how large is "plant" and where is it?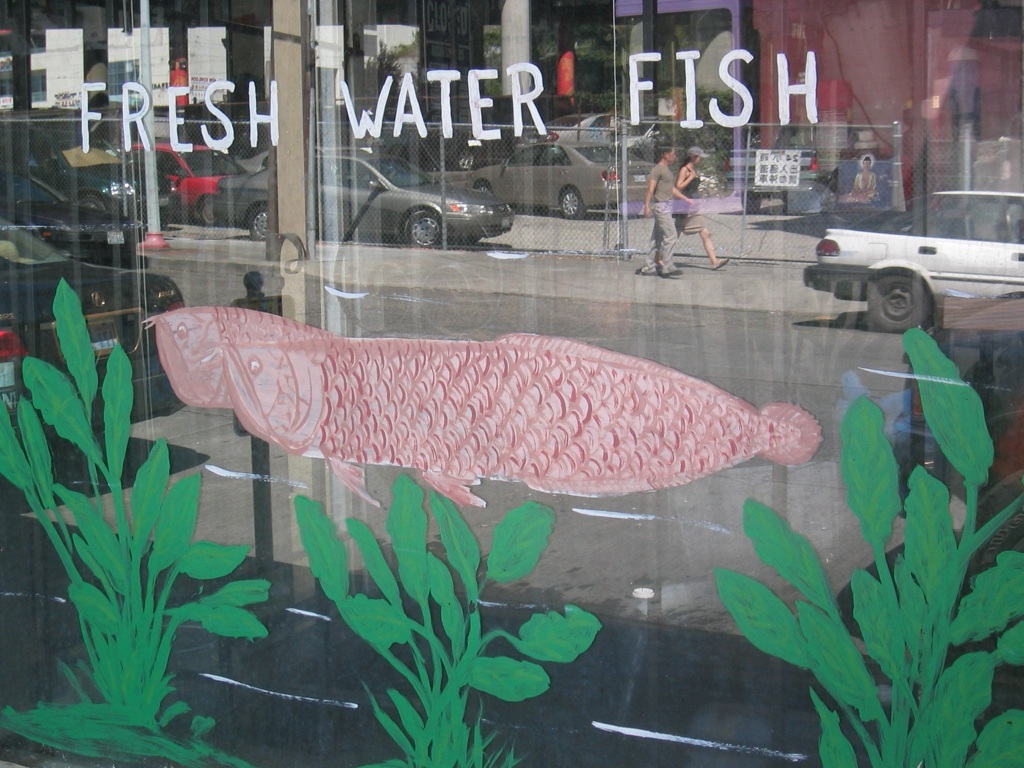
Bounding box: pyautogui.locateOnScreen(296, 467, 604, 767).
